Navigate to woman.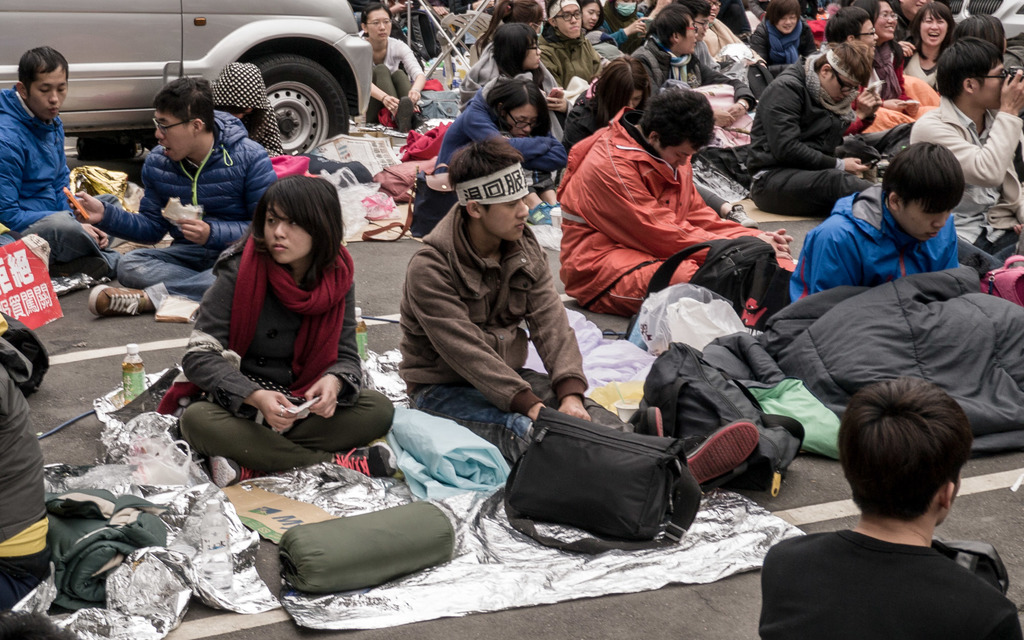
Navigation target: x1=362, y1=4, x2=425, y2=131.
